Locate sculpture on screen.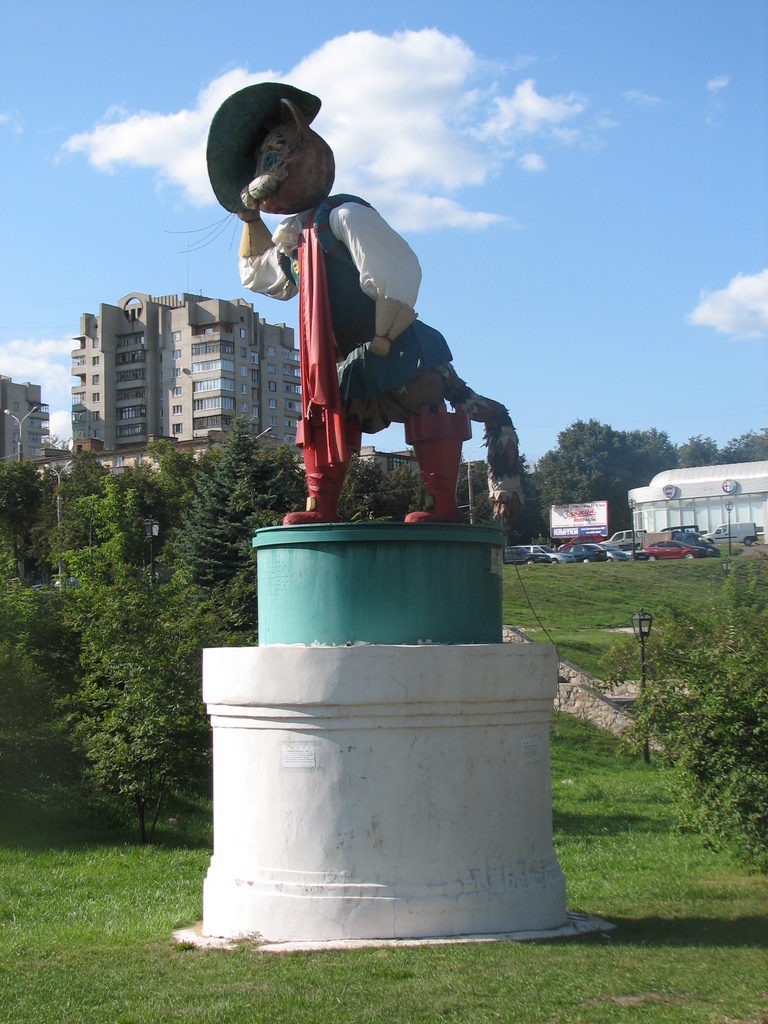
On screen at (x1=222, y1=132, x2=495, y2=553).
